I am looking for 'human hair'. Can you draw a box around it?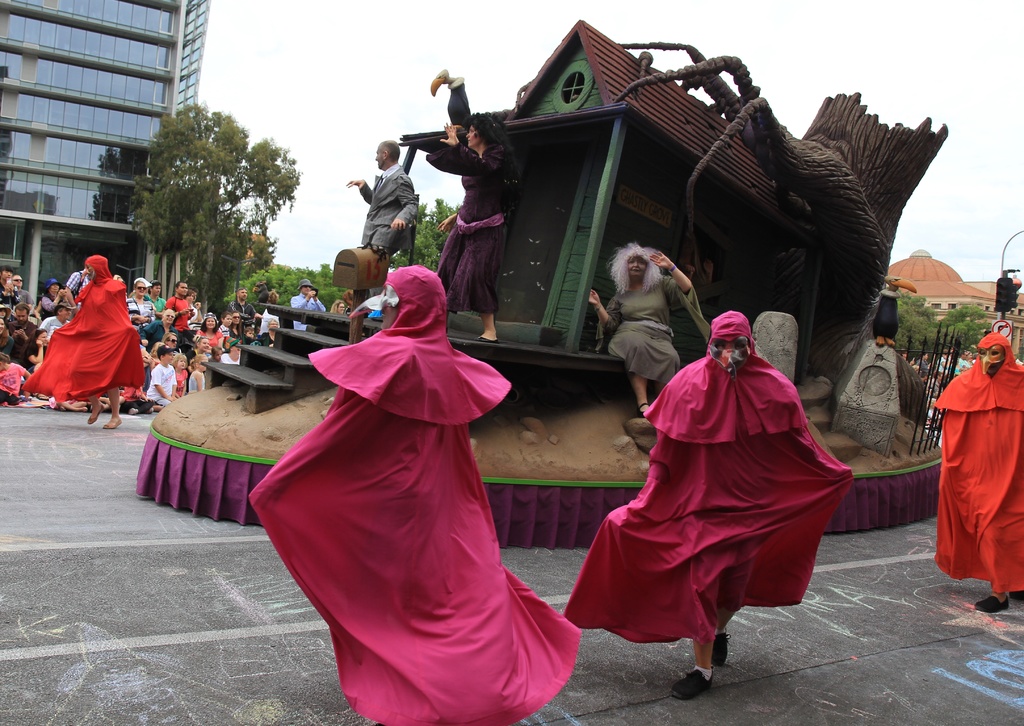
Sure, the bounding box is [left=460, top=109, right=519, bottom=177].
